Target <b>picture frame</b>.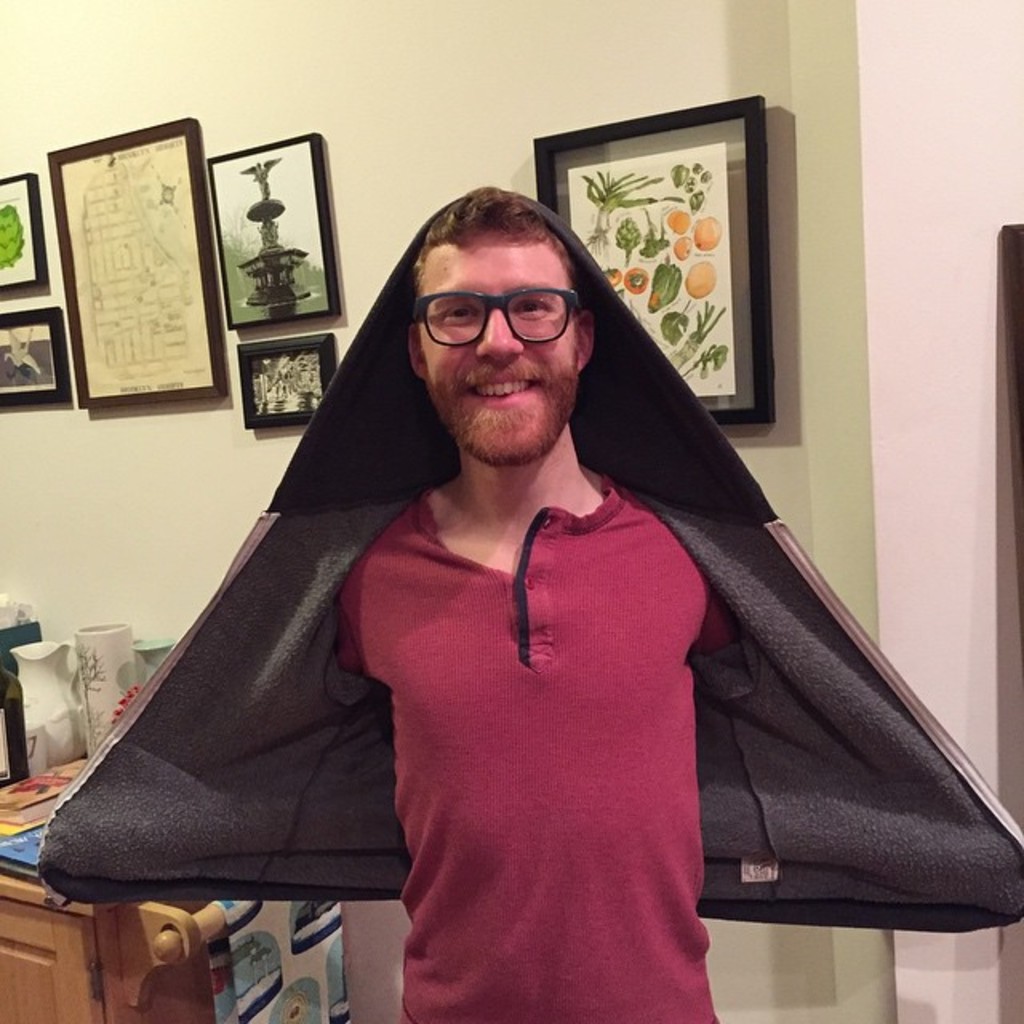
Target region: crop(69, 107, 226, 382).
